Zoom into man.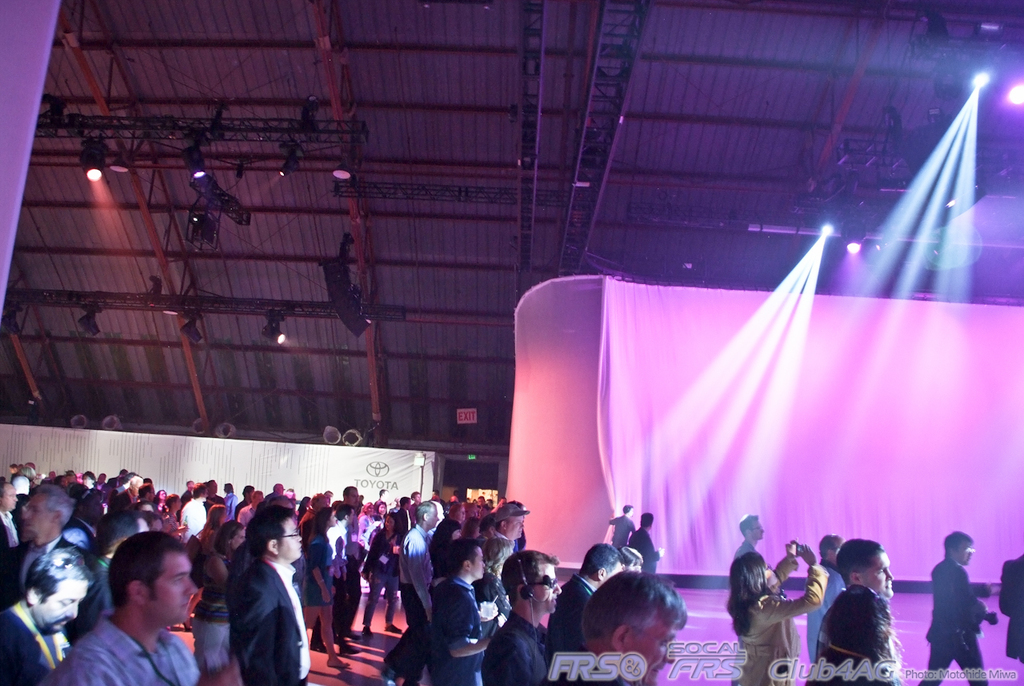
Zoom target: (x1=484, y1=503, x2=530, y2=580).
